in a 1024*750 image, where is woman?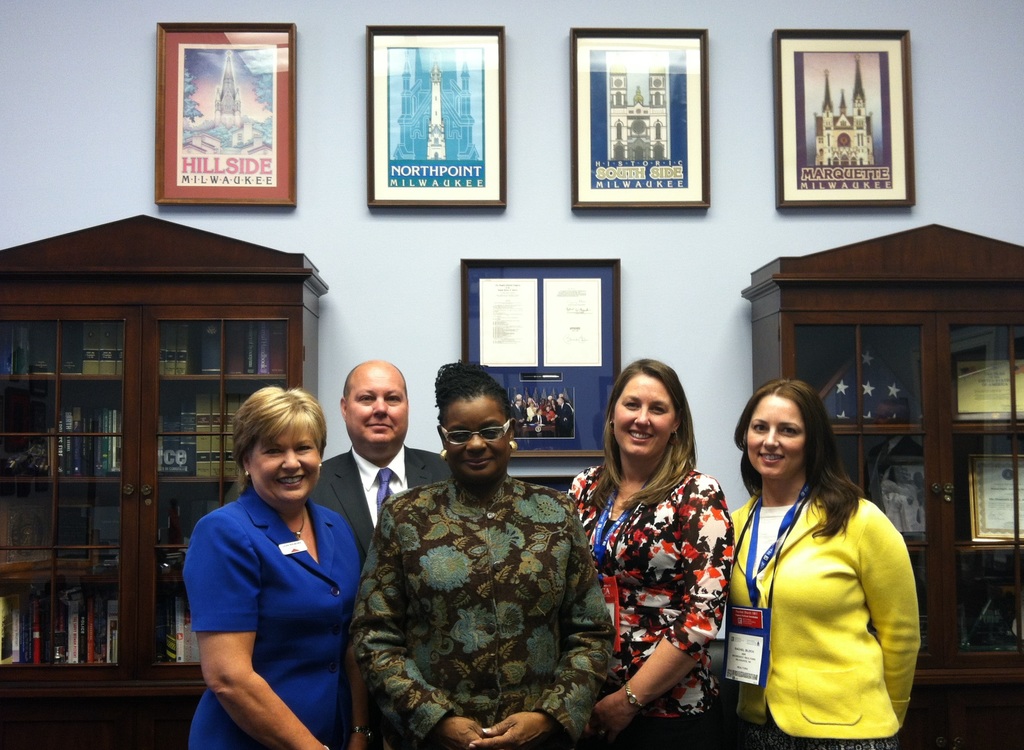
[x1=349, y1=359, x2=622, y2=748].
